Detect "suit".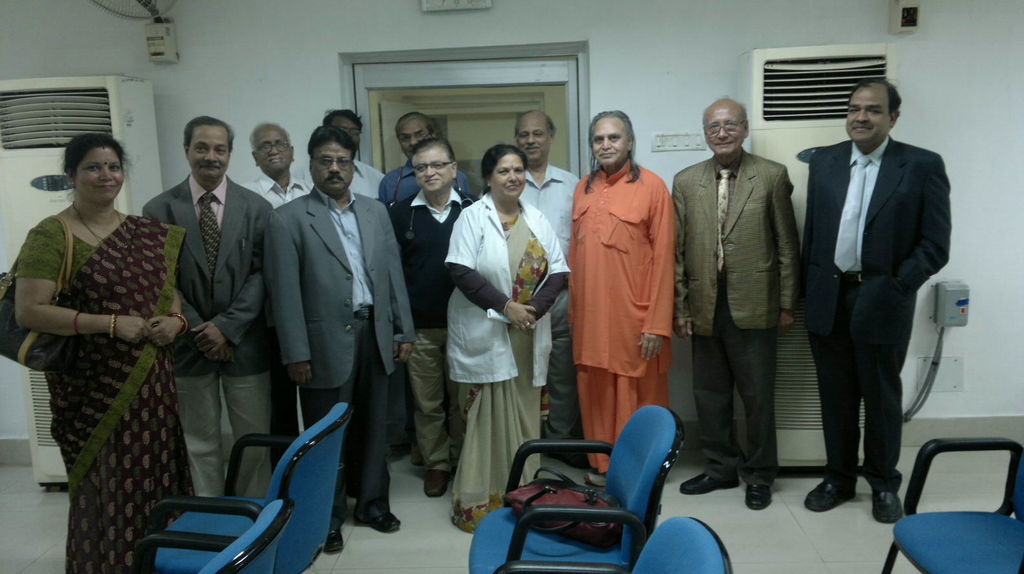
Detected at (683, 101, 808, 484).
